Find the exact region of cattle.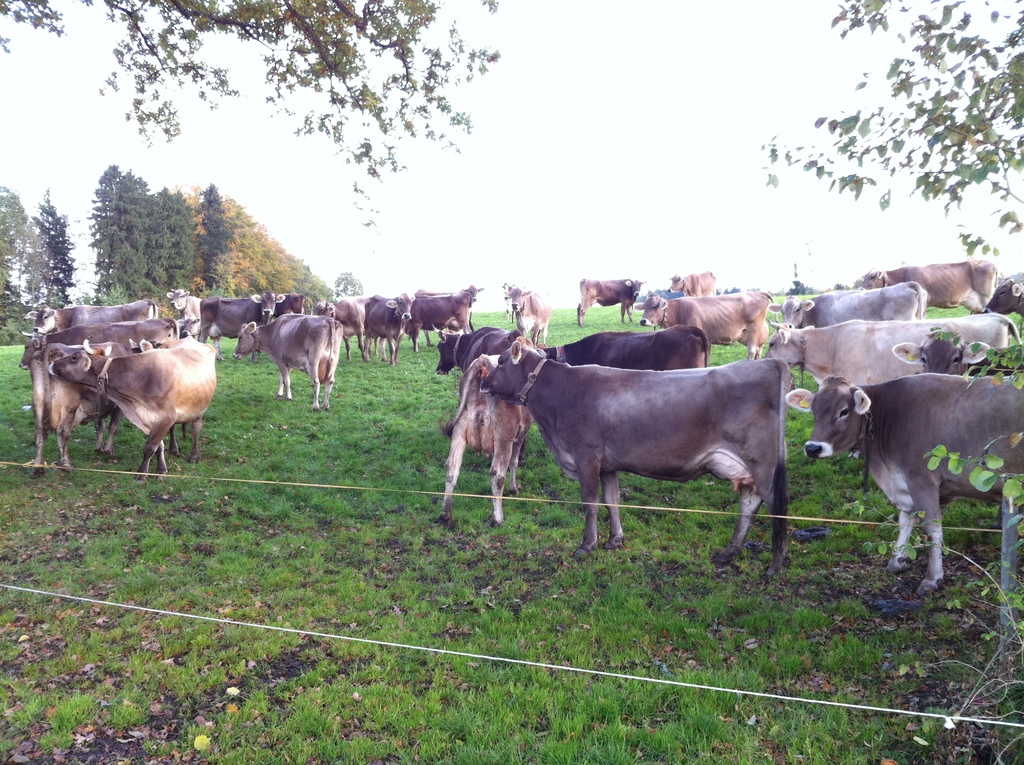
Exact region: bbox=[408, 286, 481, 354].
